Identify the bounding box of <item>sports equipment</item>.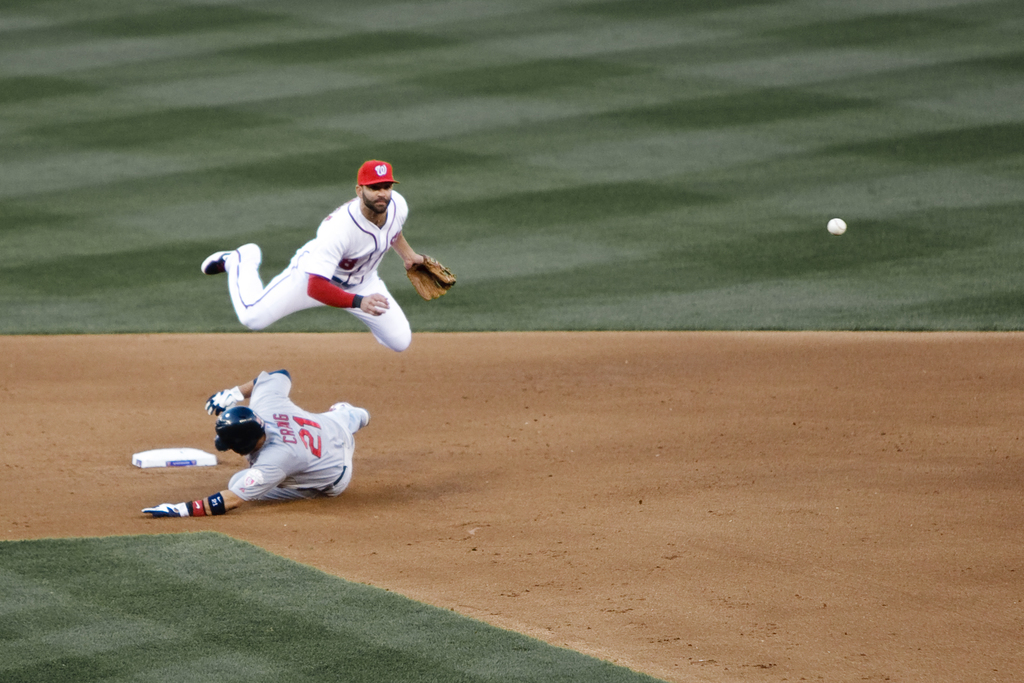
213, 409, 267, 461.
